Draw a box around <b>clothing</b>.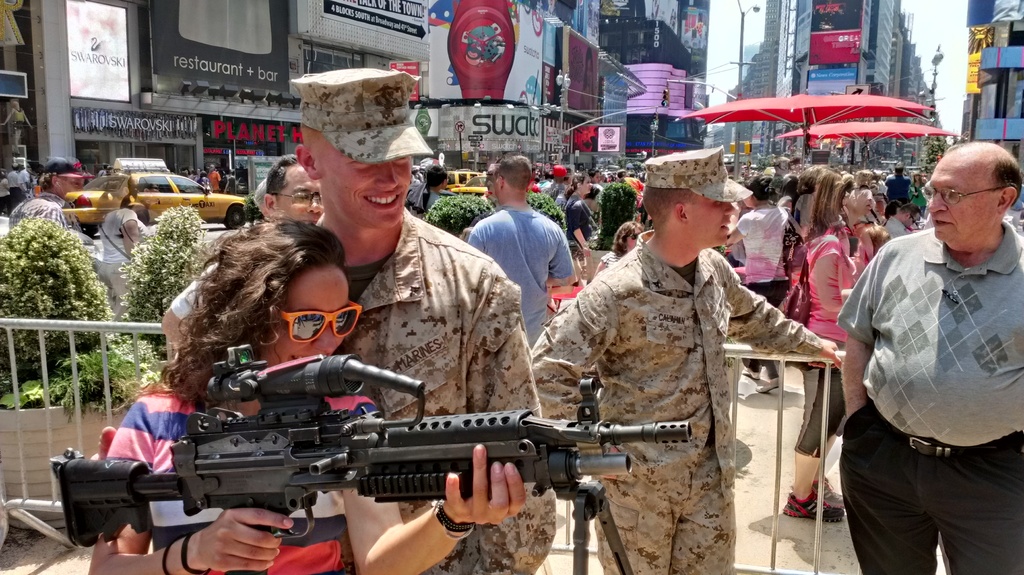
789 222 858 466.
